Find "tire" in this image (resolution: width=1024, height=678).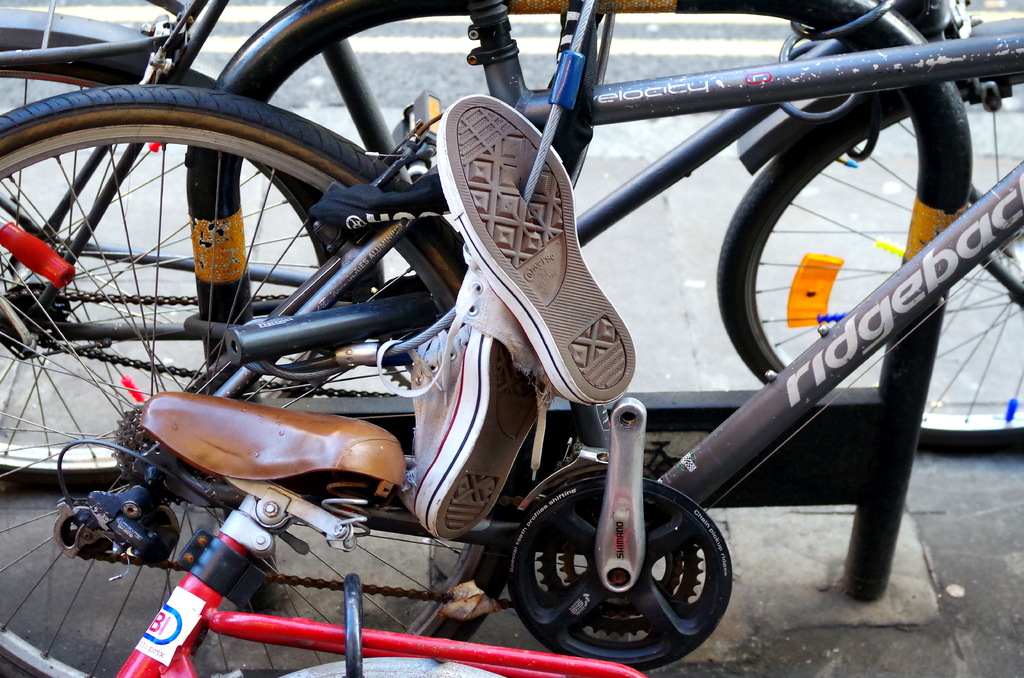
region(0, 57, 383, 494).
